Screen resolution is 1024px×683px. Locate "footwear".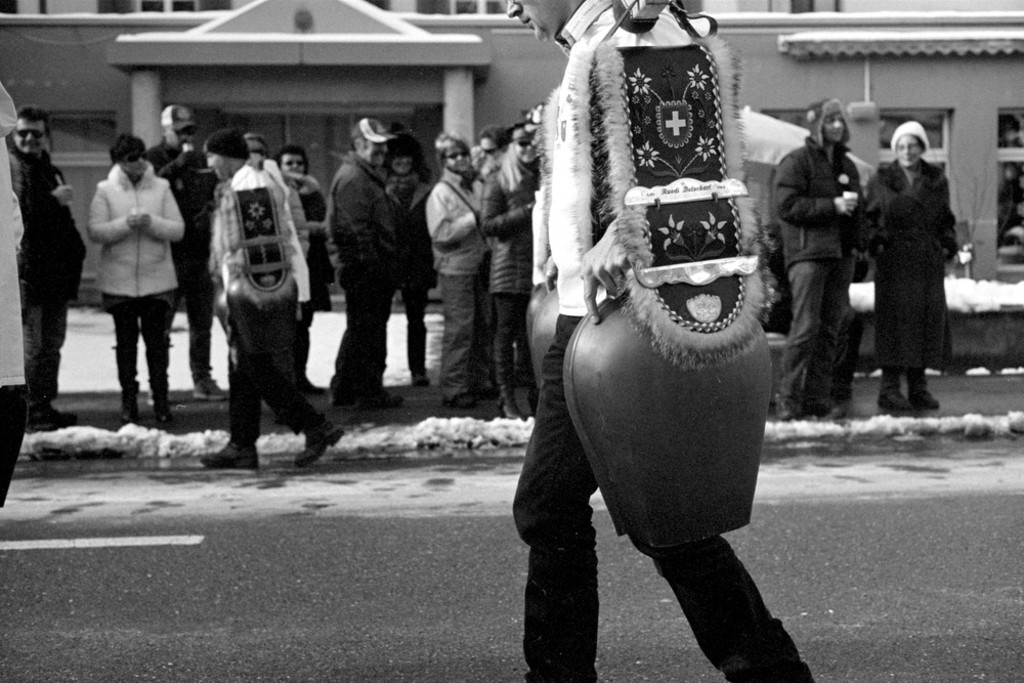
box=[362, 394, 403, 404].
